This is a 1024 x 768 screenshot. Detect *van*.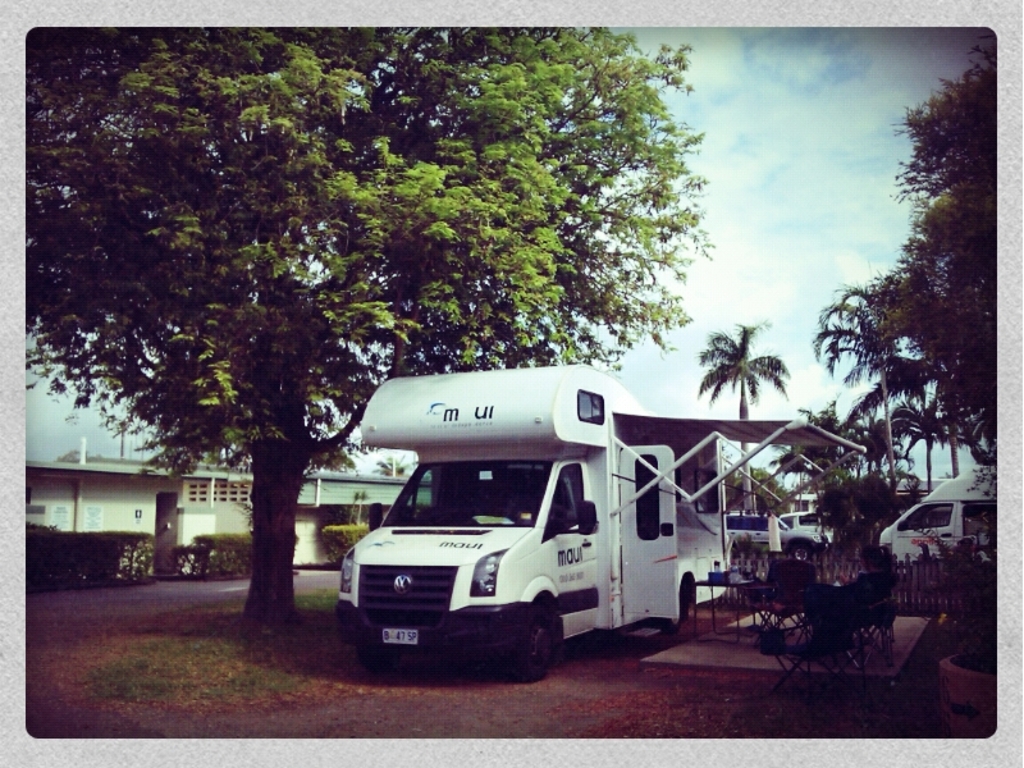
detection(332, 362, 872, 684).
